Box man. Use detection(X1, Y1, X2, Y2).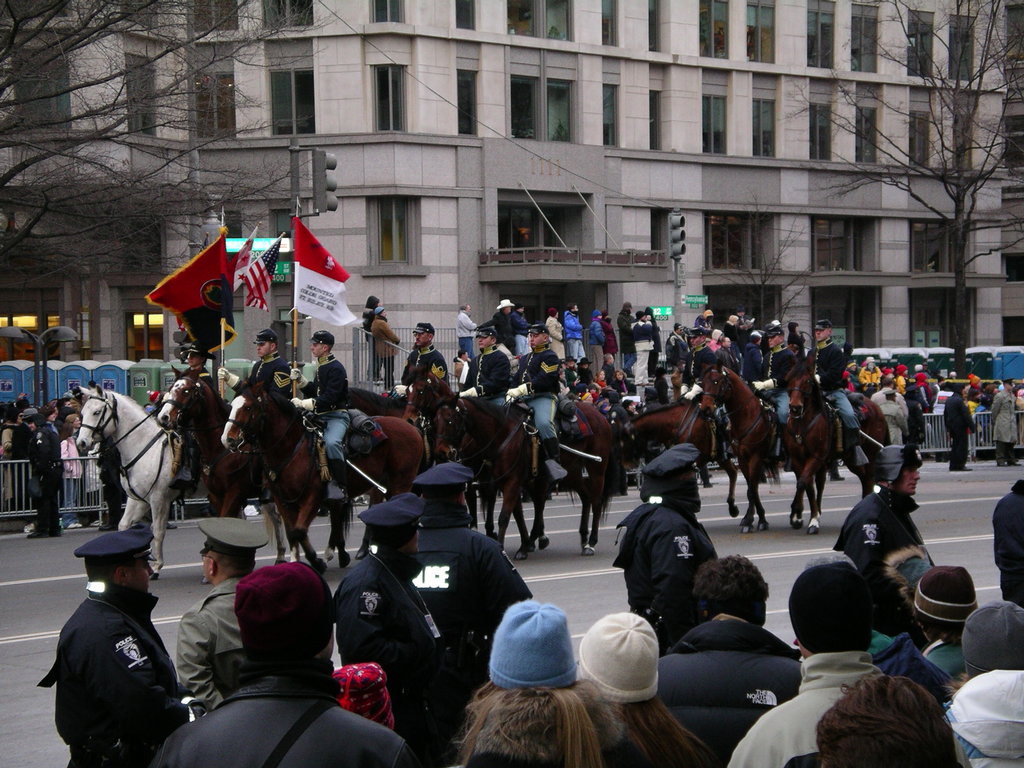
detection(659, 553, 793, 767).
